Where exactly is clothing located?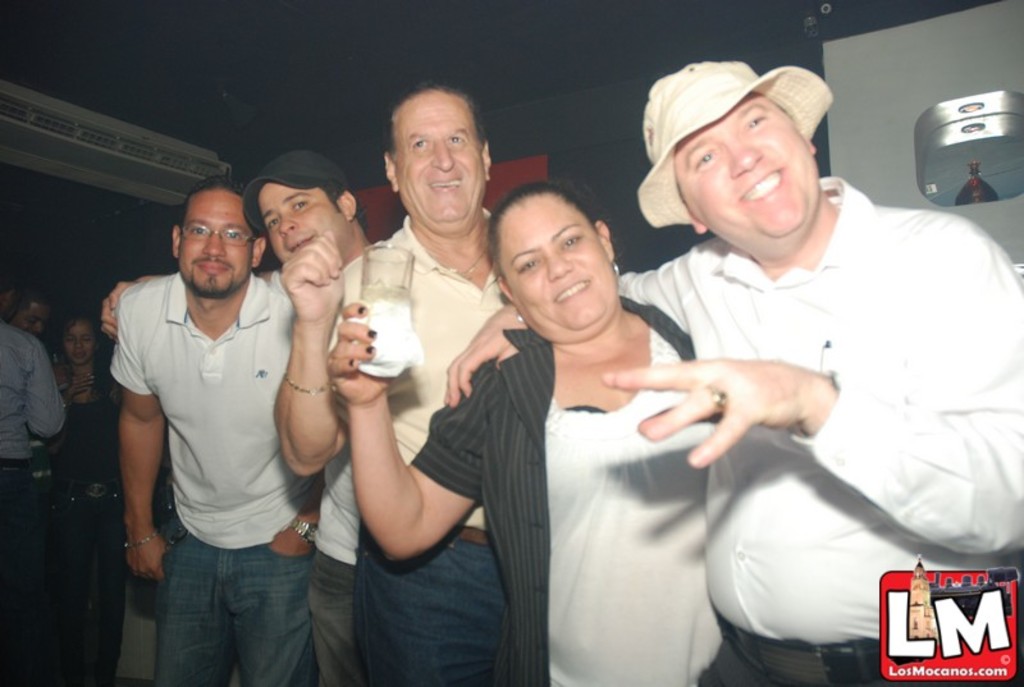
Its bounding box is left=105, top=269, right=317, bottom=686.
